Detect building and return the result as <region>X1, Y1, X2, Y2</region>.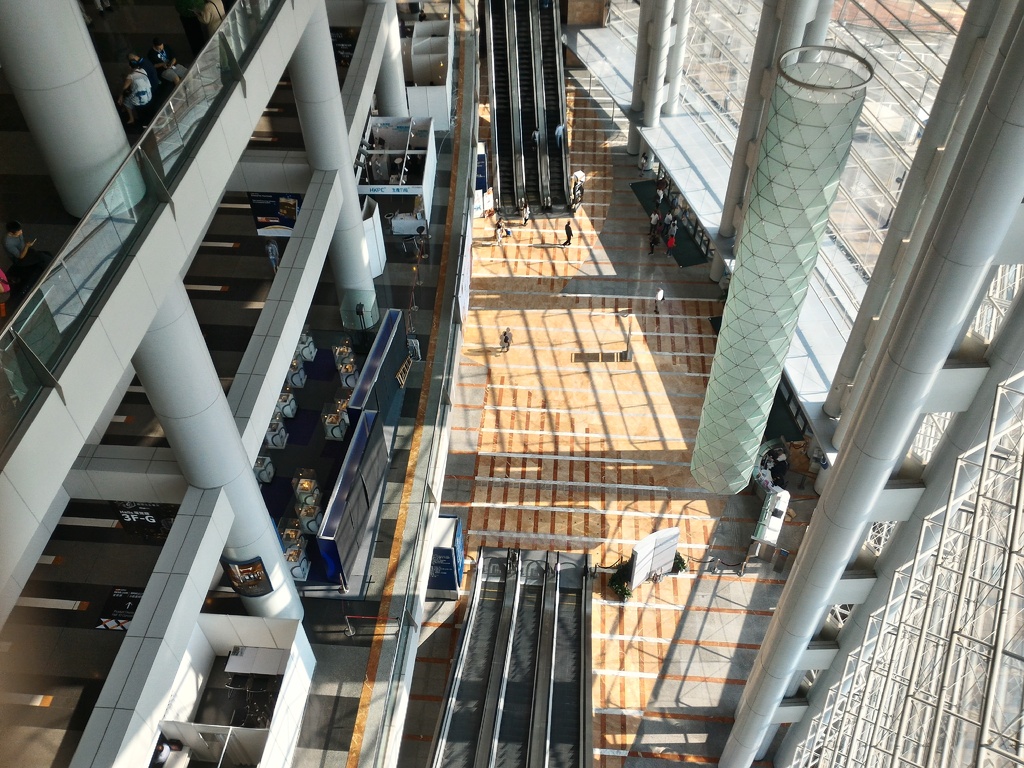
<region>0, 0, 1023, 767</region>.
